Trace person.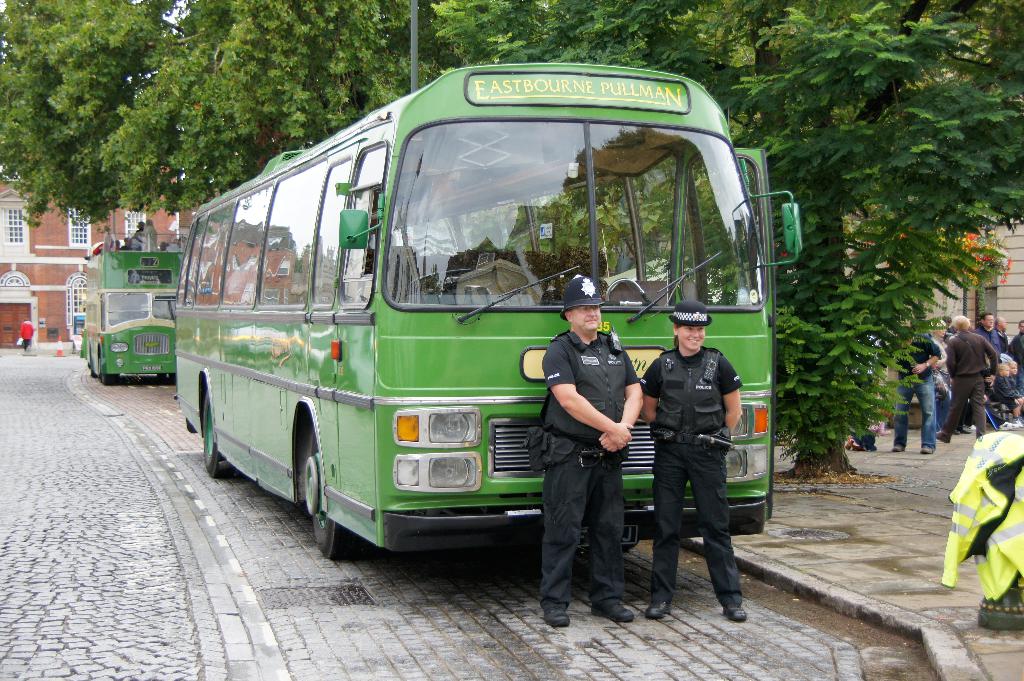
Traced to [left=977, top=307, right=1004, bottom=421].
